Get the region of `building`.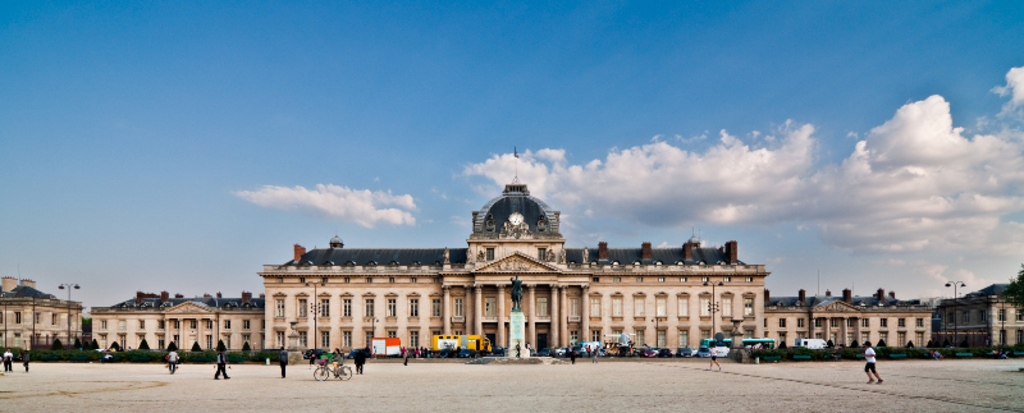
934,281,1023,344.
